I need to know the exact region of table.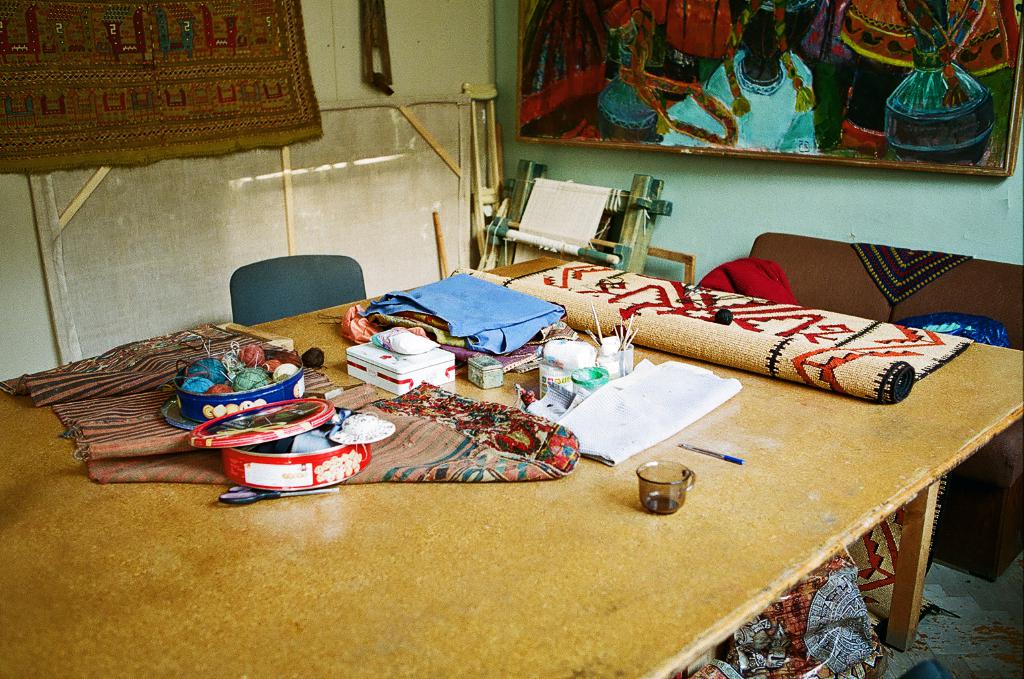
Region: region(70, 233, 947, 656).
